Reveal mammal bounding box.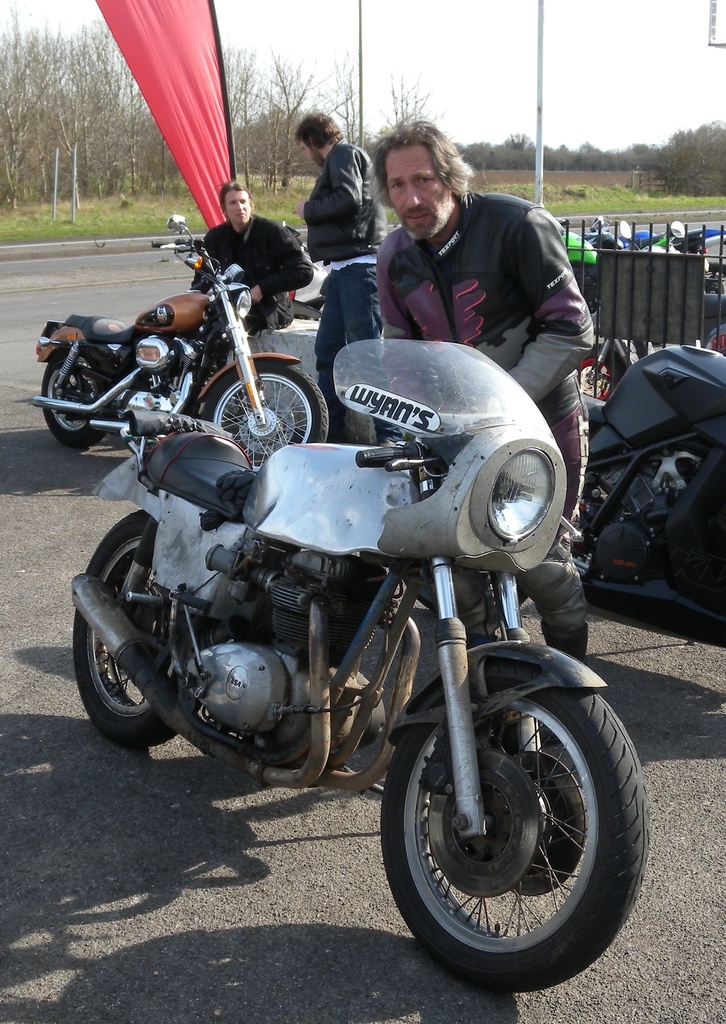
Revealed: region(286, 110, 391, 444).
